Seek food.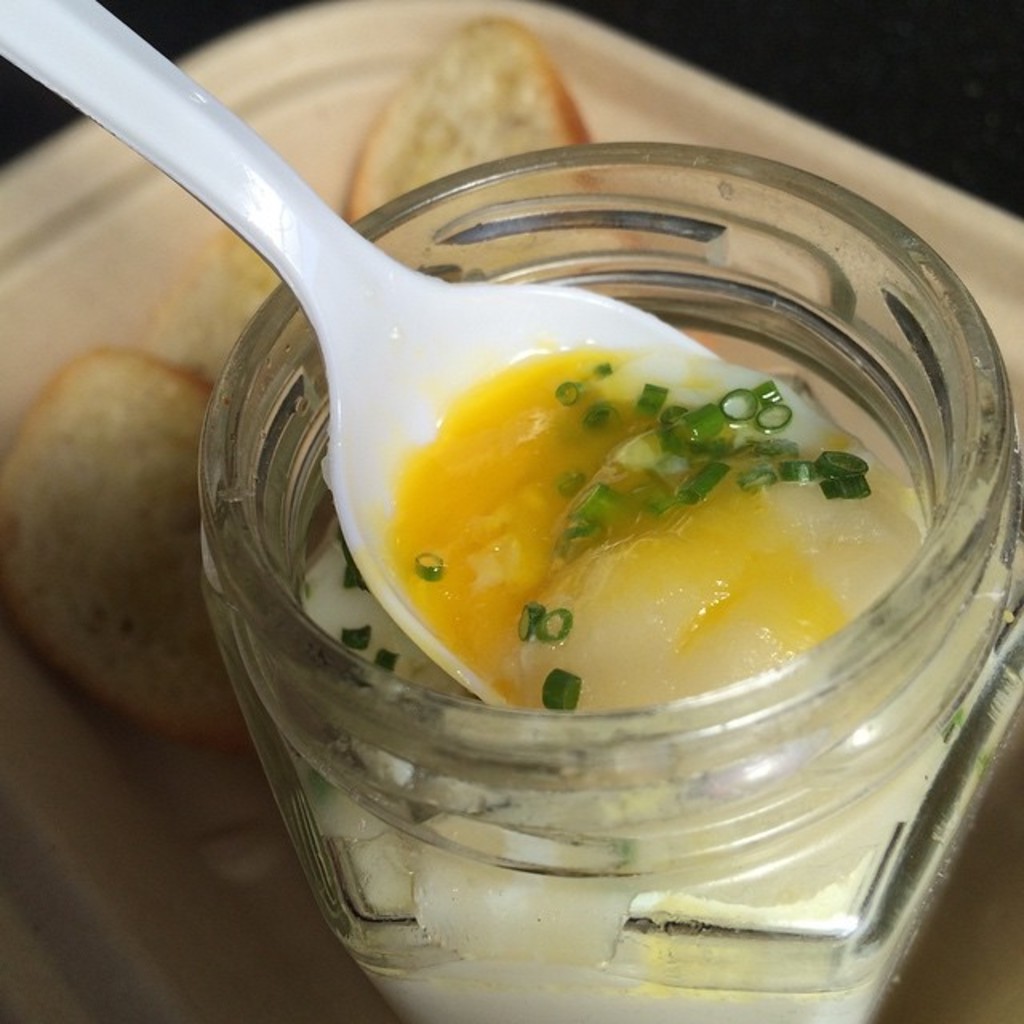
box(0, 339, 342, 749).
